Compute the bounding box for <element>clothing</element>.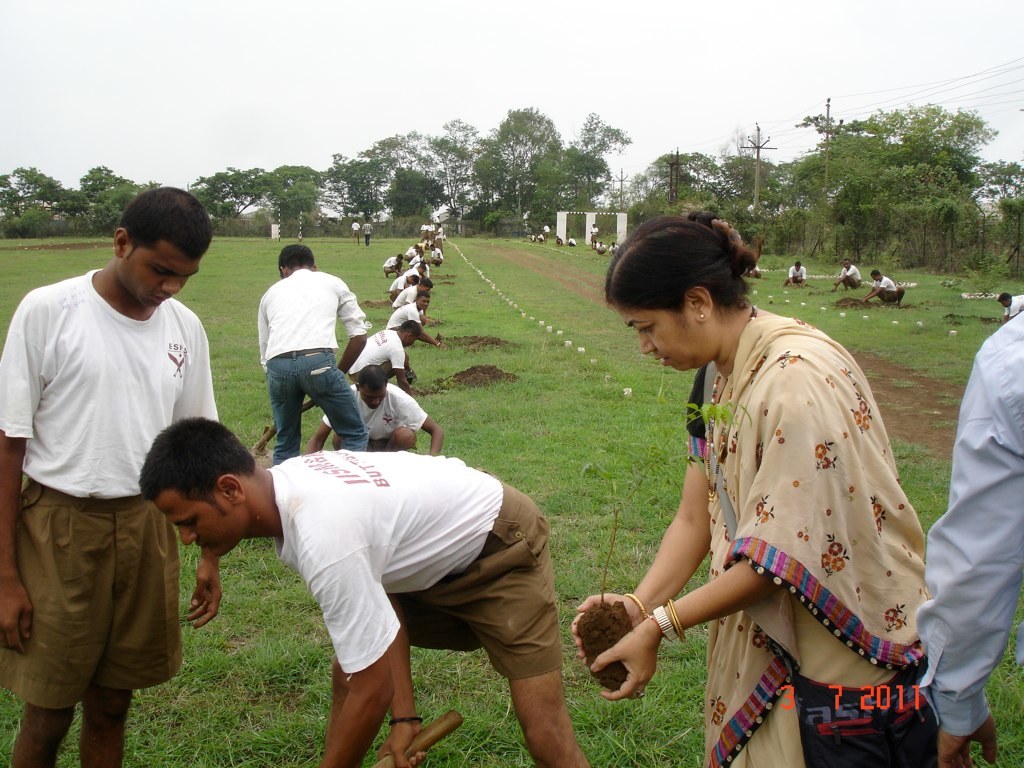
rect(322, 382, 425, 445).
